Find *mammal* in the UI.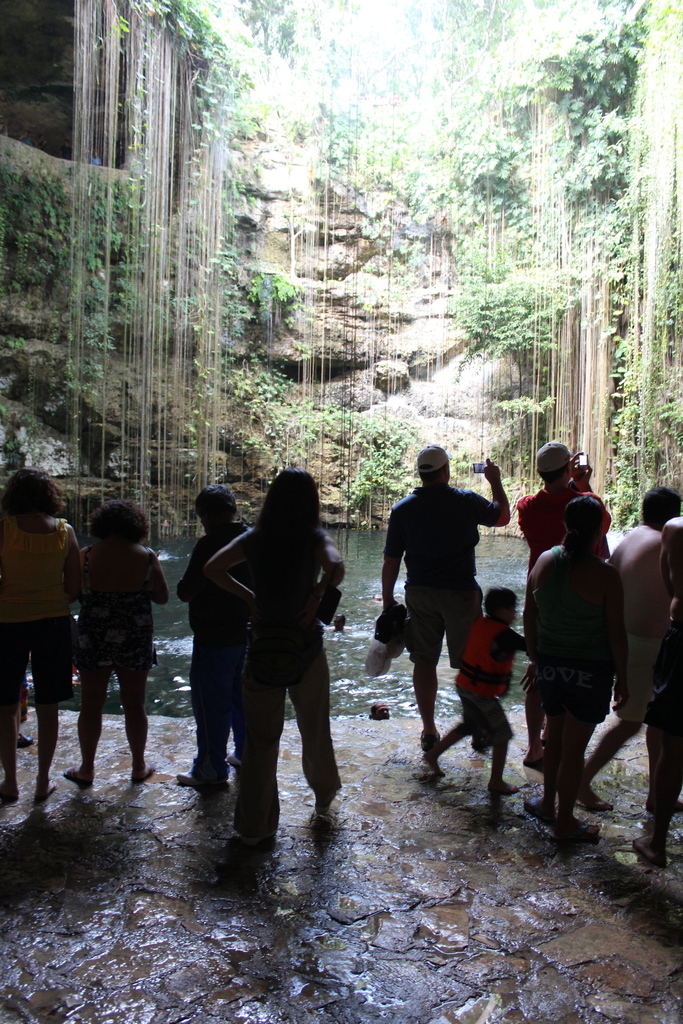
UI element at bbox=[169, 481, 257, 786].
